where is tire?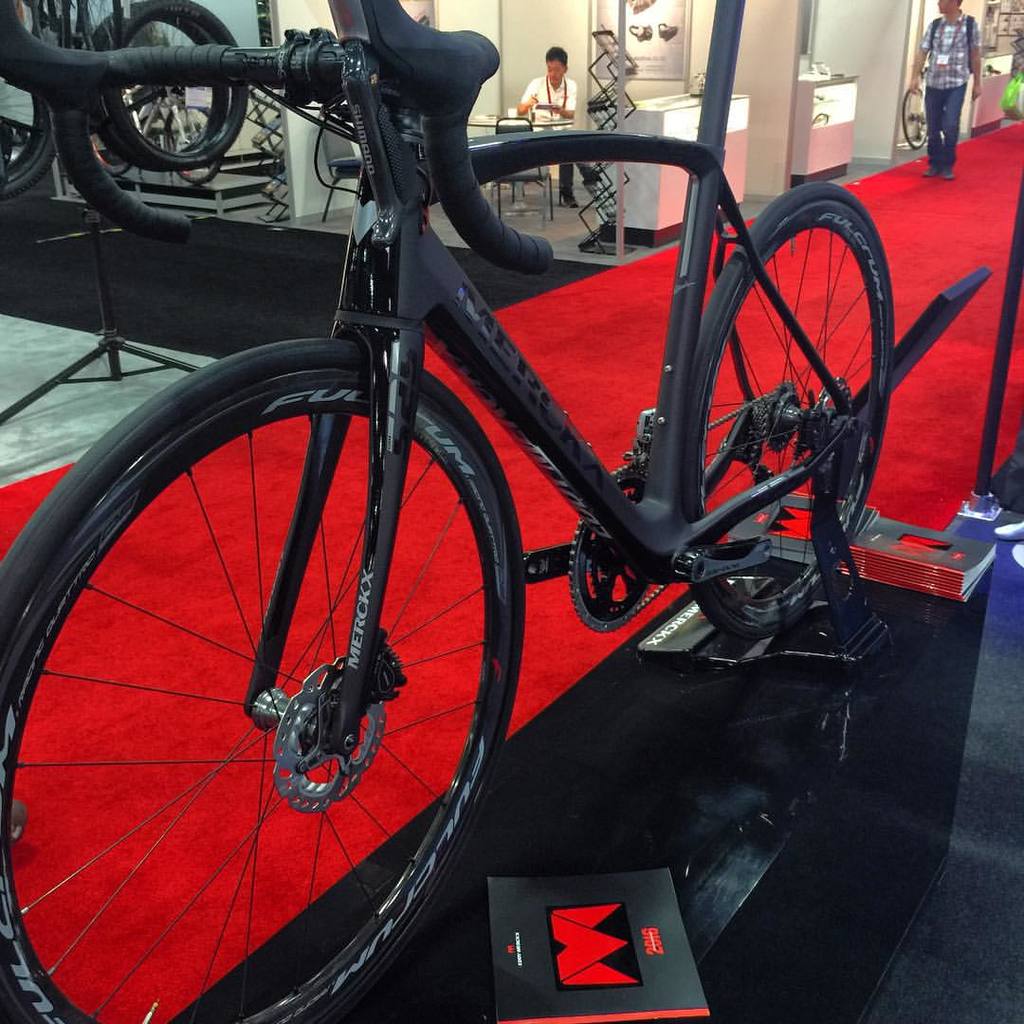
0, 75, 60, 208.
